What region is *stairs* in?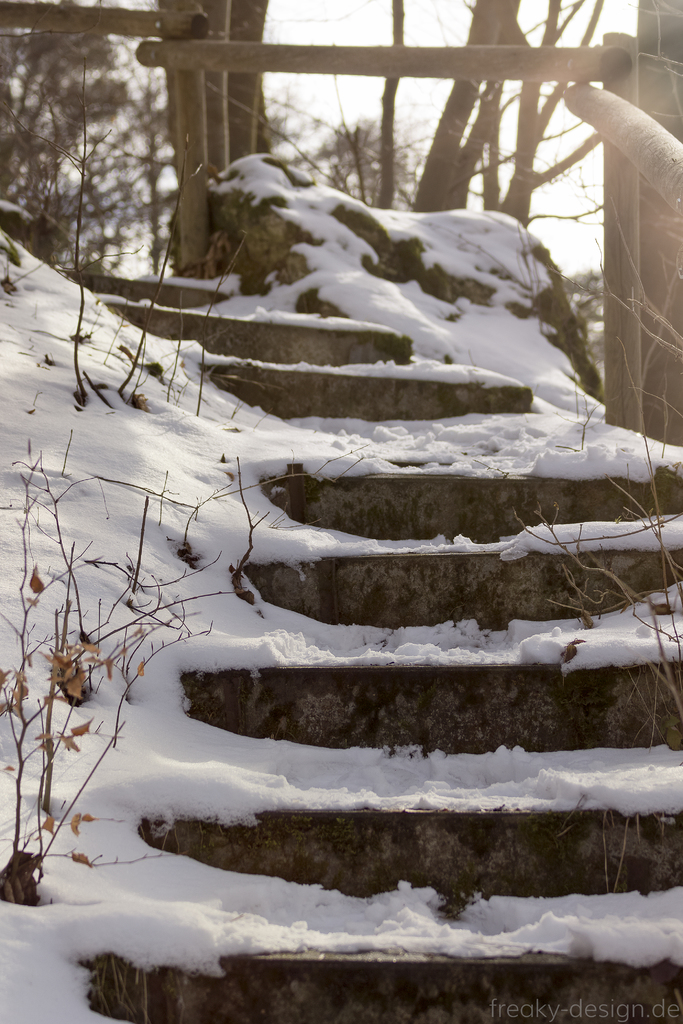
bbox(79, 274, 682, 1023).
